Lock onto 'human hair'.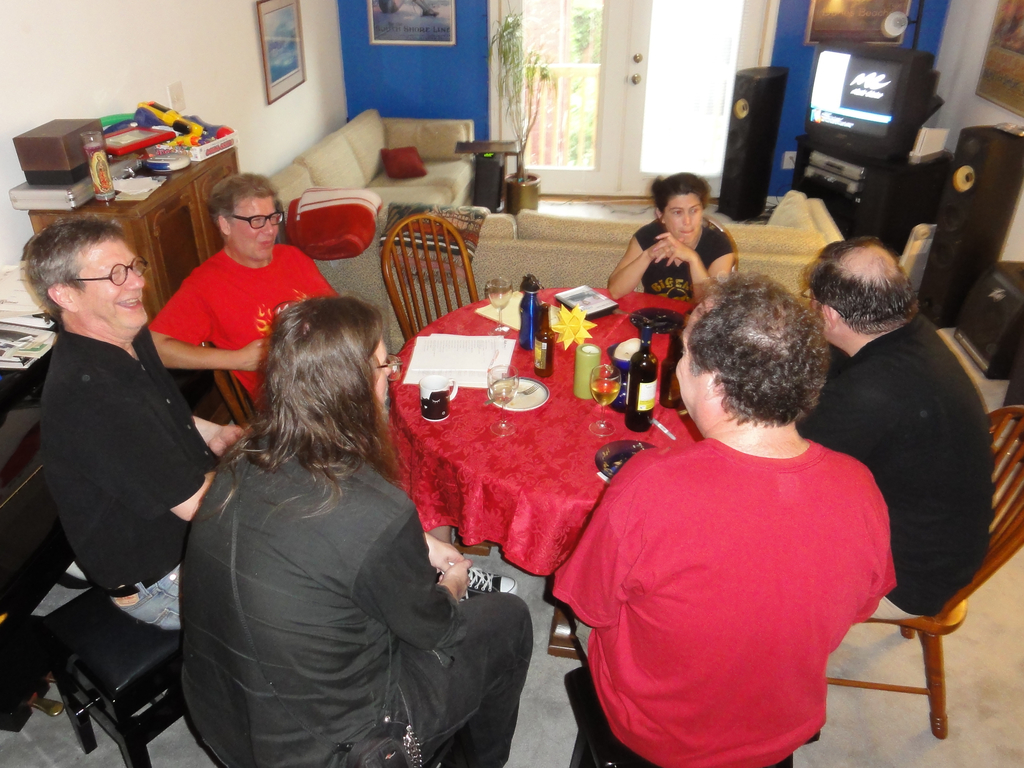
Locked: {"left": 217, "top": 294, "right": 404, "bottom": 519}.
